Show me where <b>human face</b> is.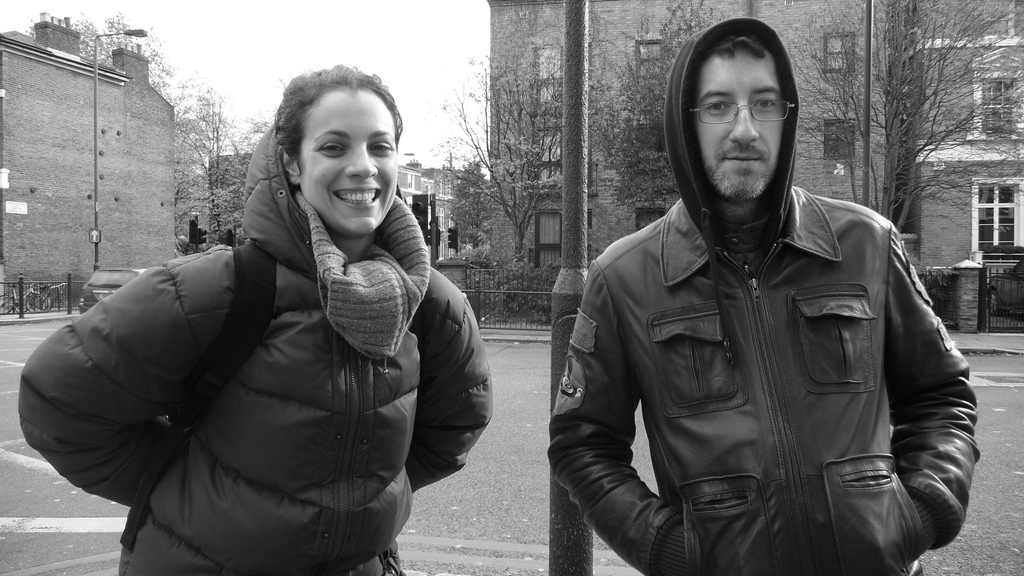
<b>human face</b> is at [694,45,781,203].
